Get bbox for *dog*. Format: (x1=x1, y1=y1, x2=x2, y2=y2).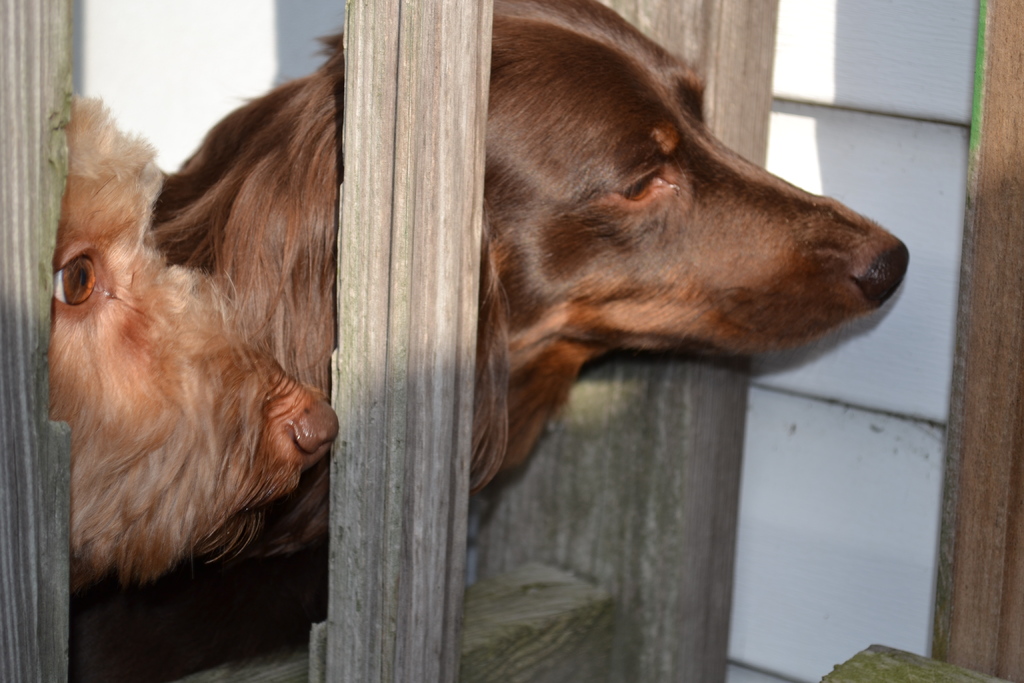
(x1=47, y1=90, x2=341, y2=589).
